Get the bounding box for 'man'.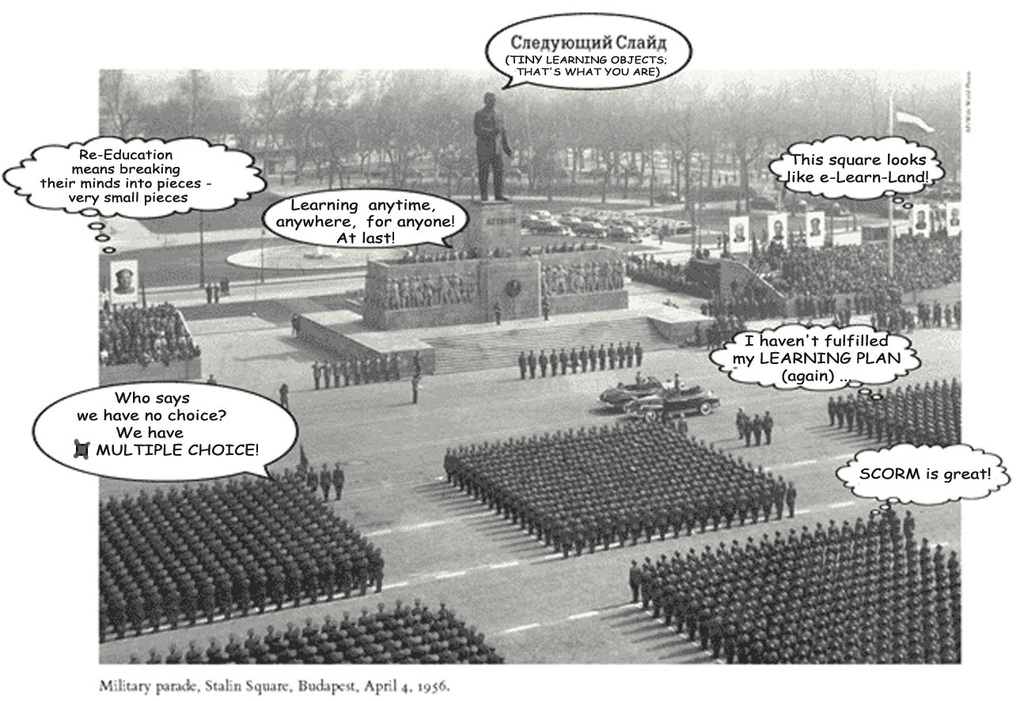
734:223:746:242.
